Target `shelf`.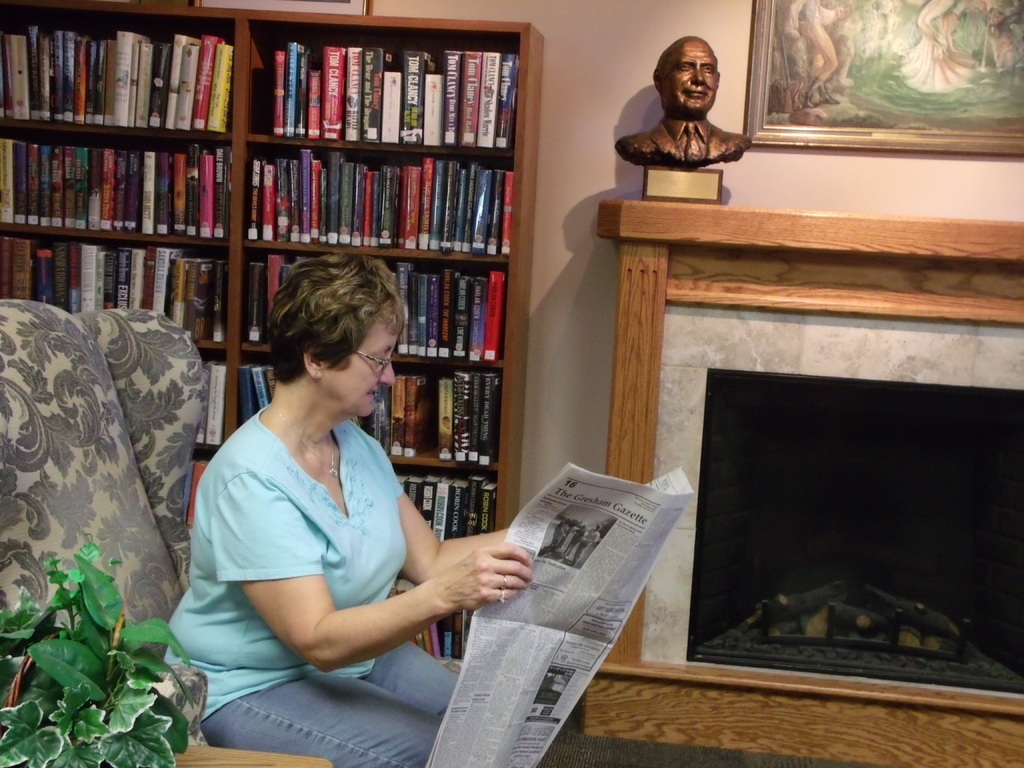
Target region: crop(228, 11, 531, 146).
